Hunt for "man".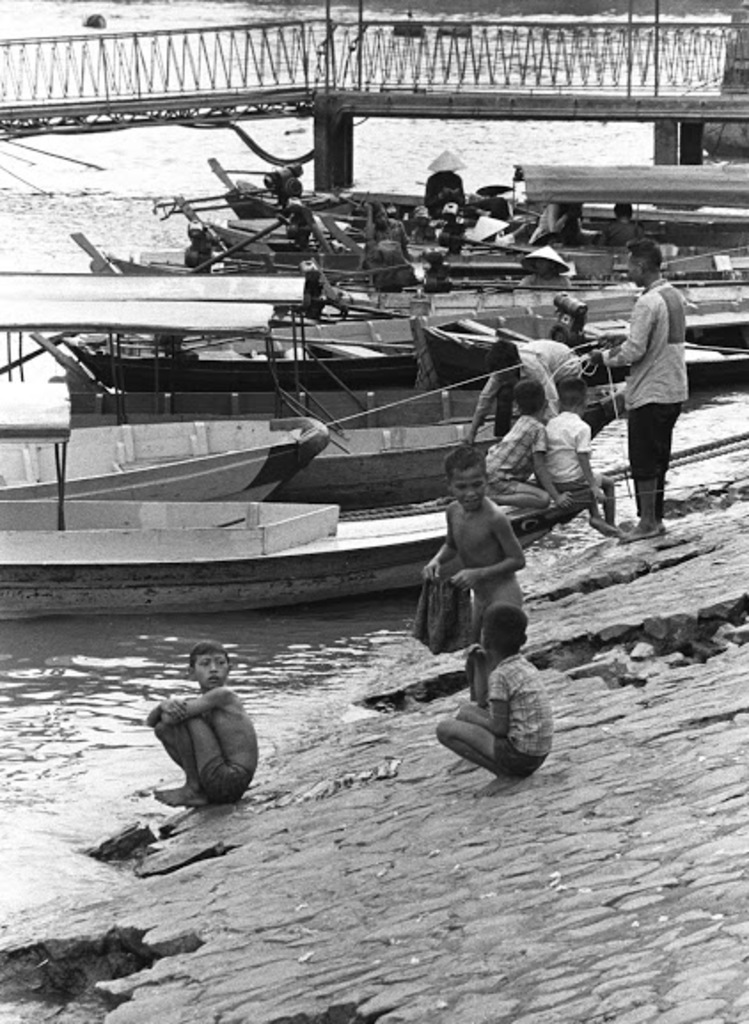
Hunted down at pyautogui.locateOnScreen(465, 337, 589, 444).
